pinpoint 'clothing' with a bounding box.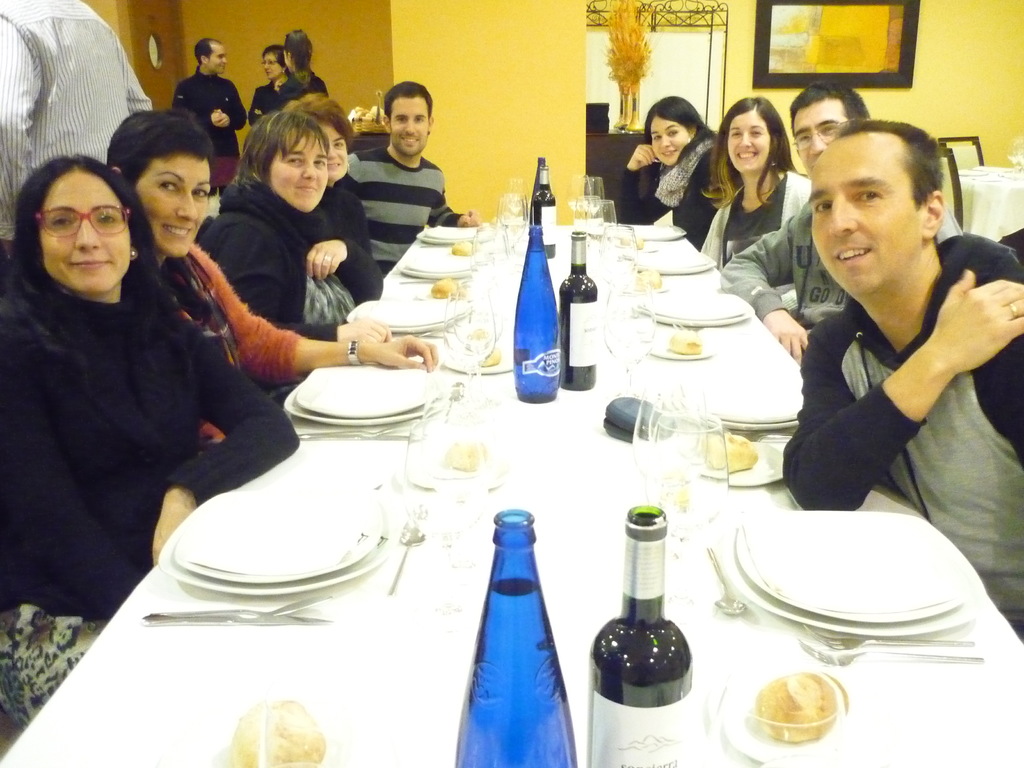
13/175/276/619.
